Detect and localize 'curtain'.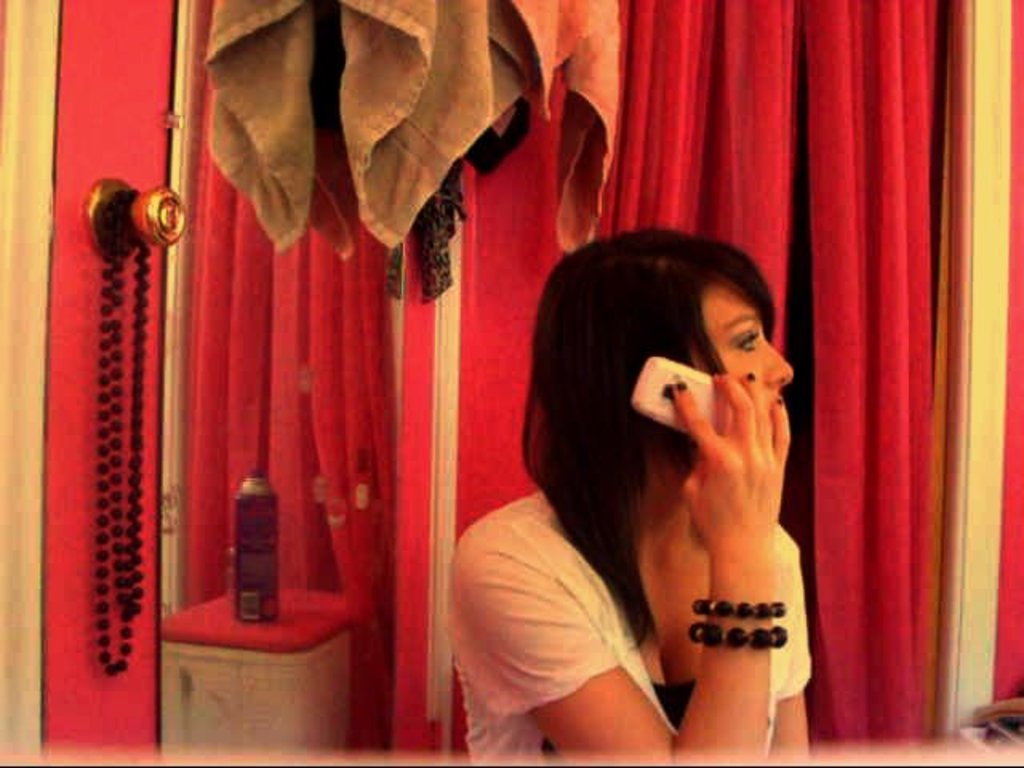
Localized at 461:0:939:747.
